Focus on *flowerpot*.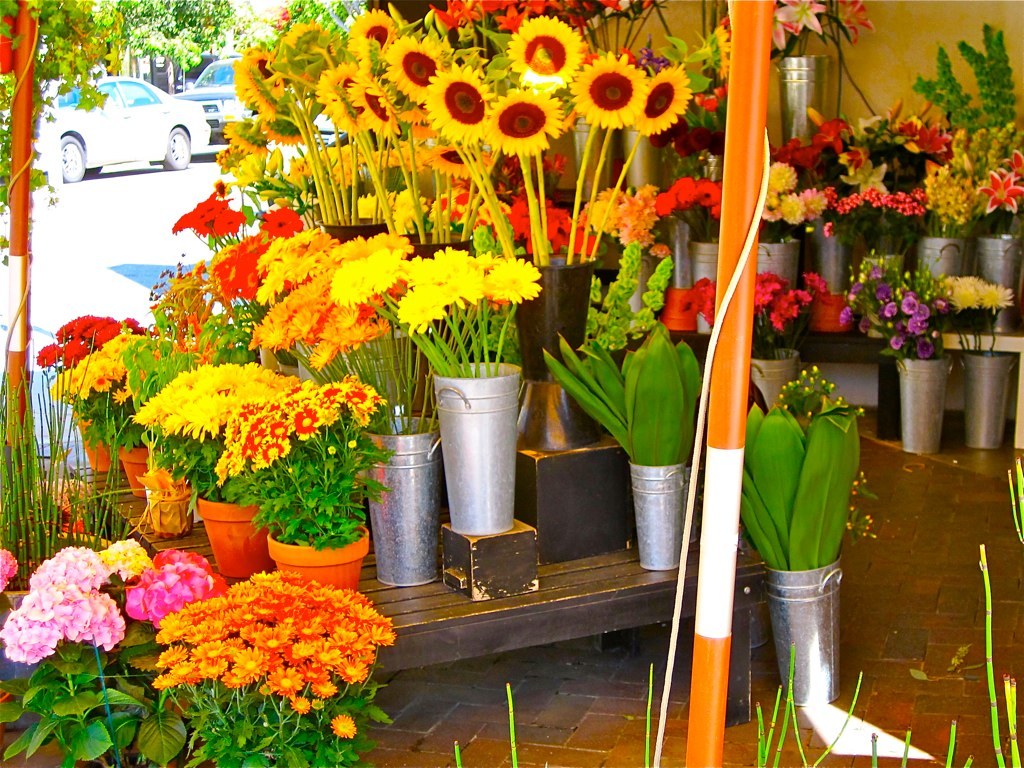
Focused at 769, 553, 846, 701.
